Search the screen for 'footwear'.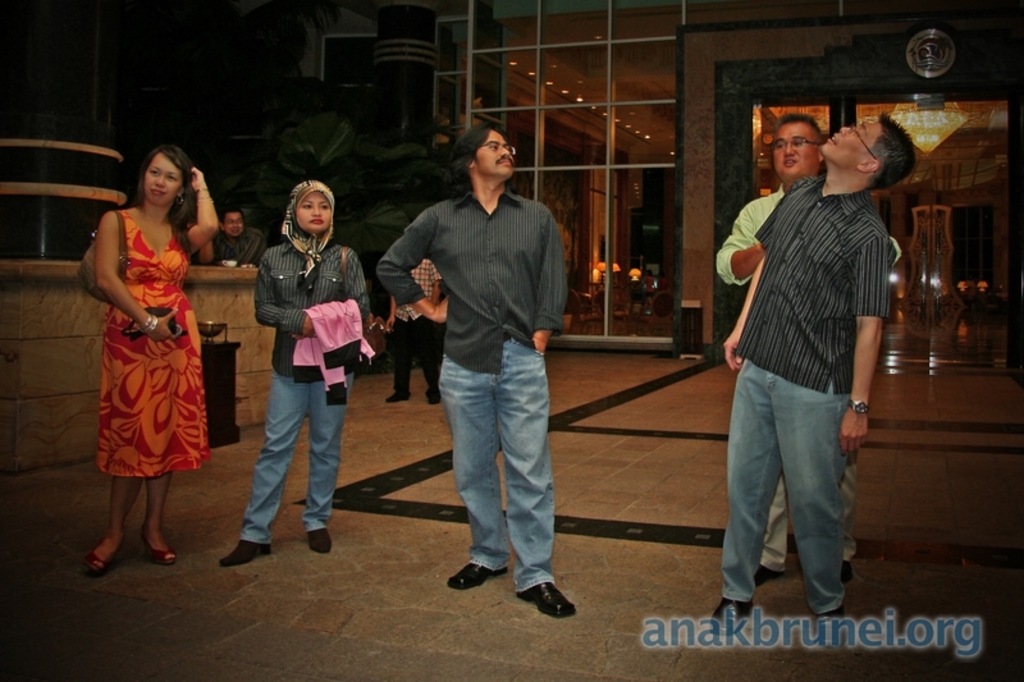
Found at (844, 558, 855, 581).
